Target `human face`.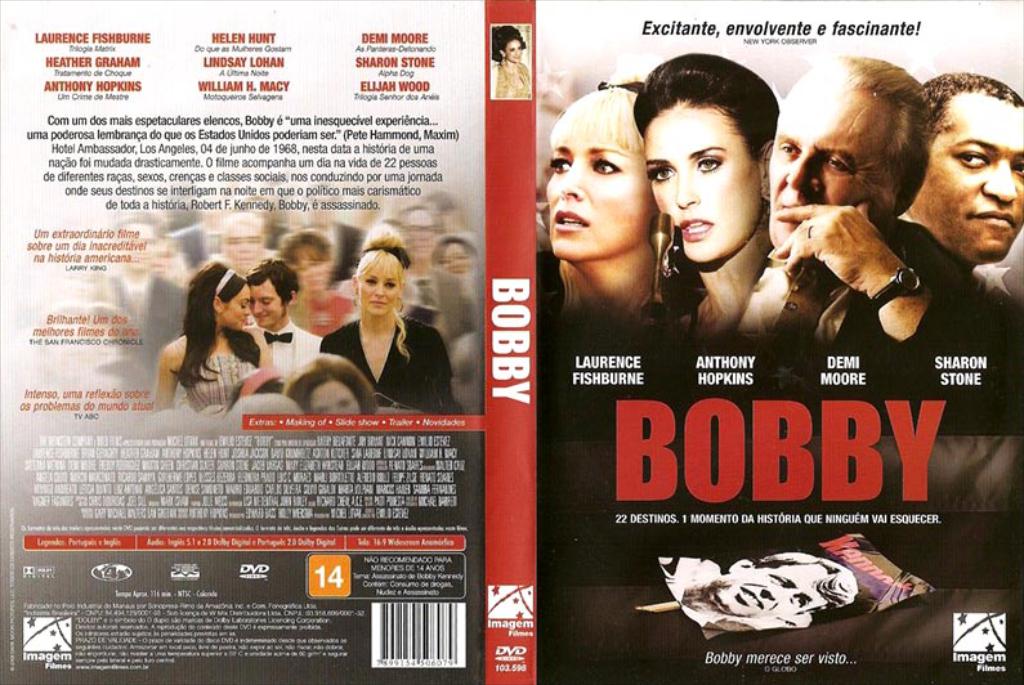
Target region: 643/103/760/264.
